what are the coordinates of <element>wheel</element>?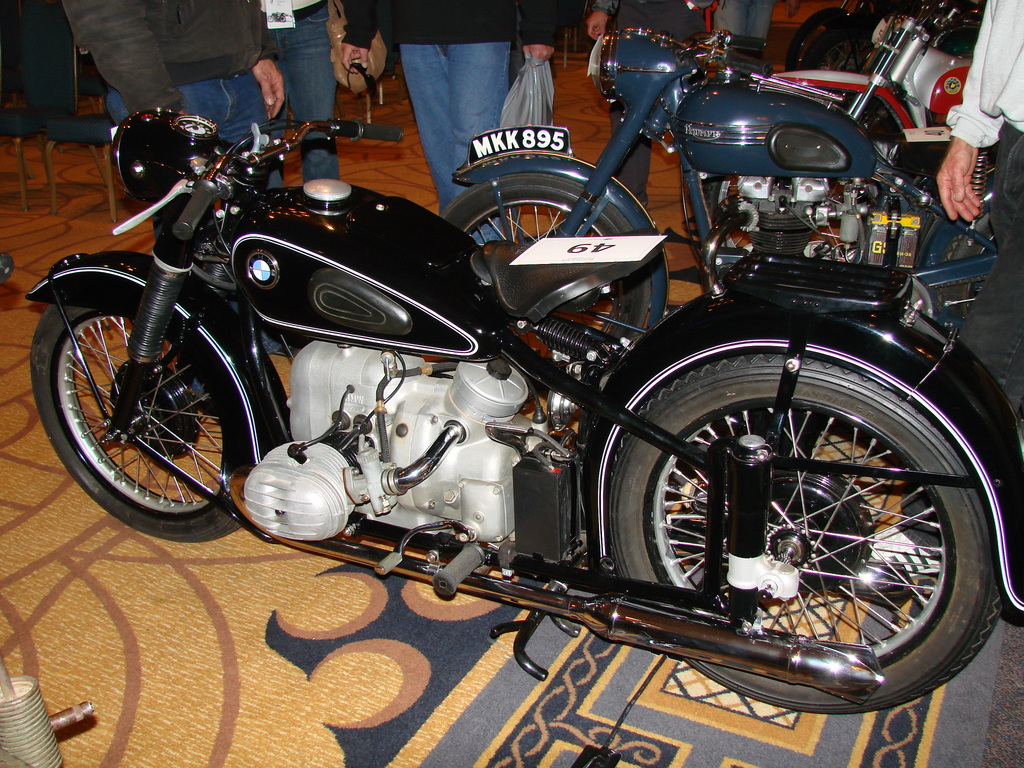
<bbox>440, 172, 652, 331</bbox>.
